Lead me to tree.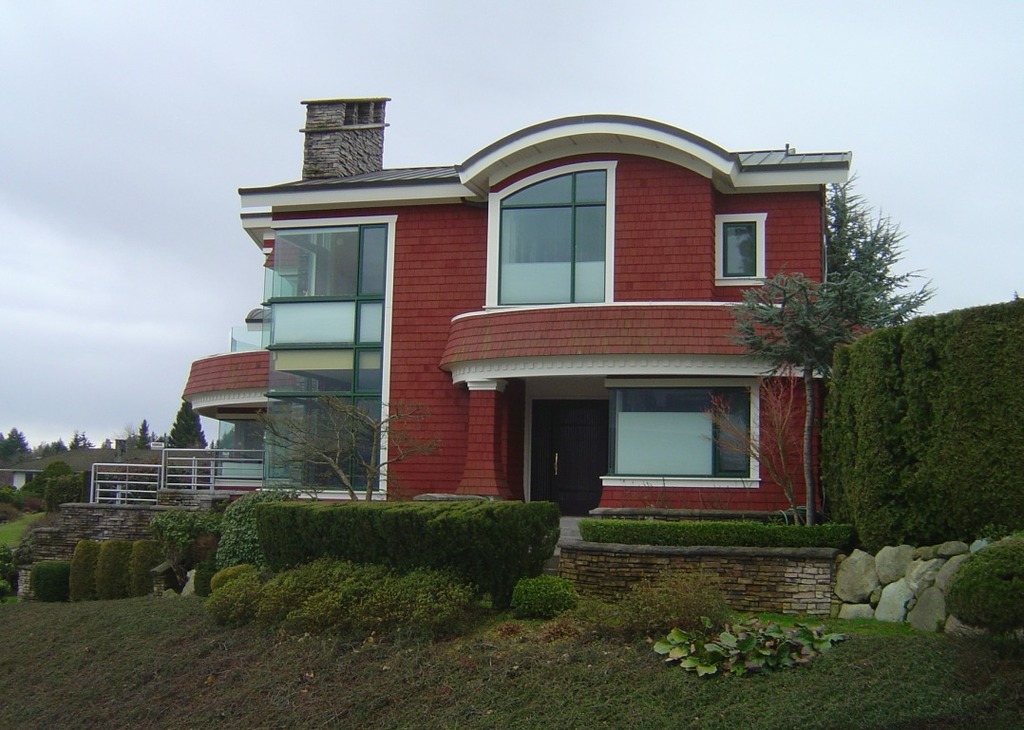
Lead to <bbox>161, 401, 207, 481</bbox>.
